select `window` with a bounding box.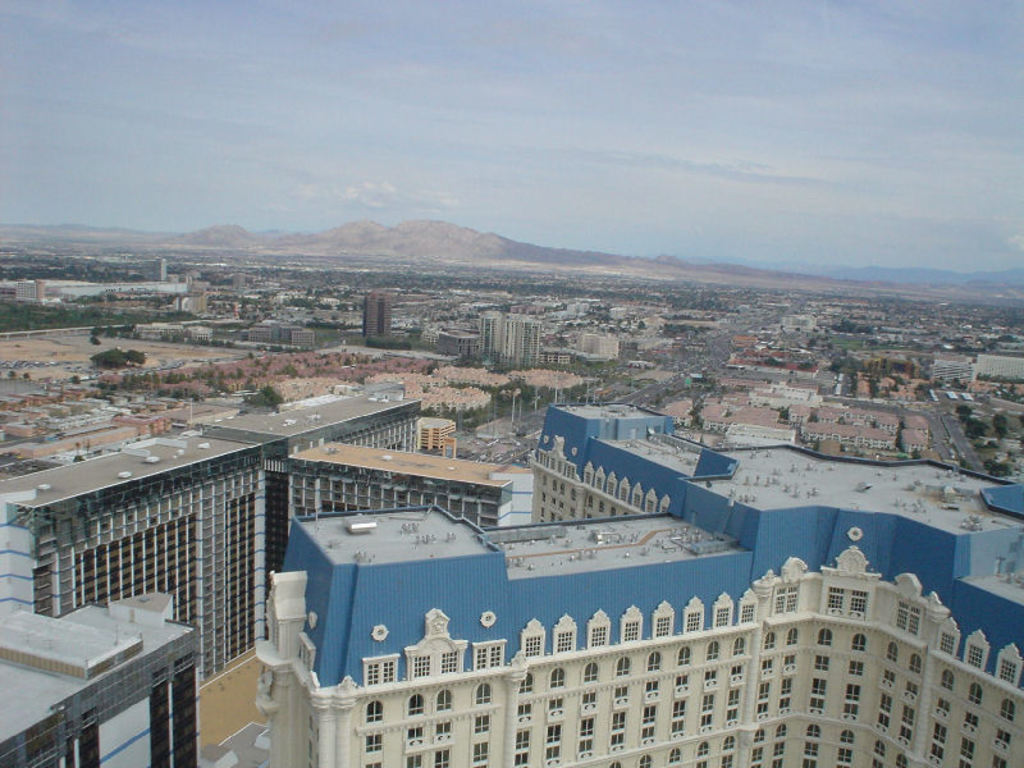
[641,753,654,767].
